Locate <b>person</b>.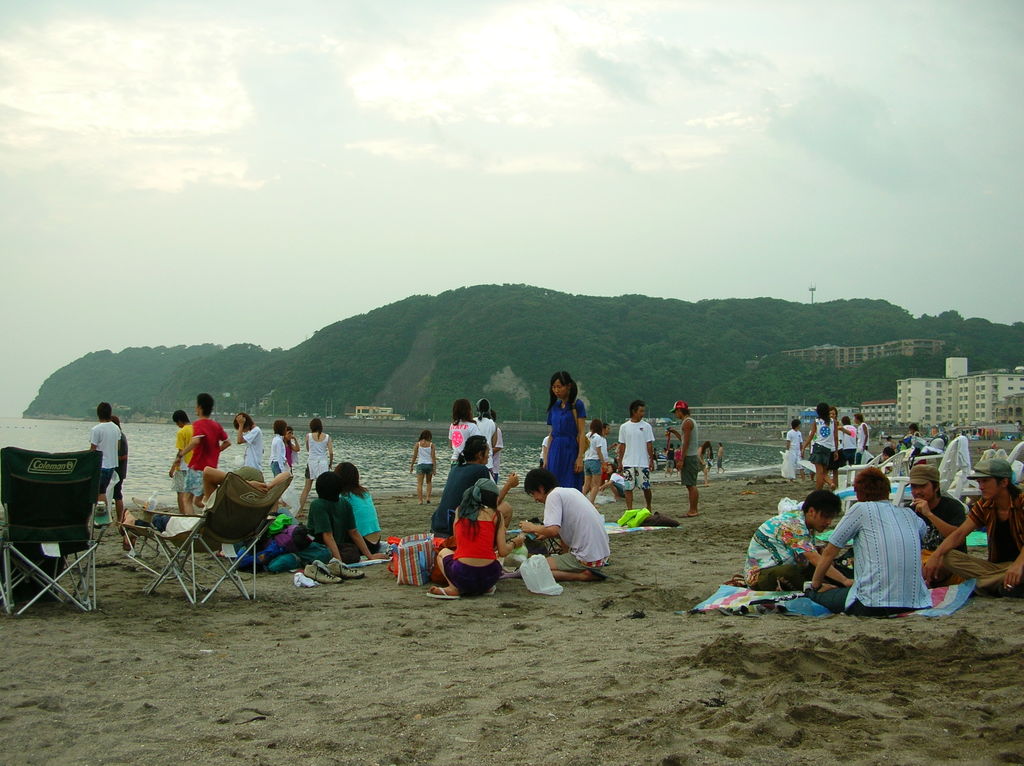
Bounding box: bbox=(906, 463, 973, 585).
